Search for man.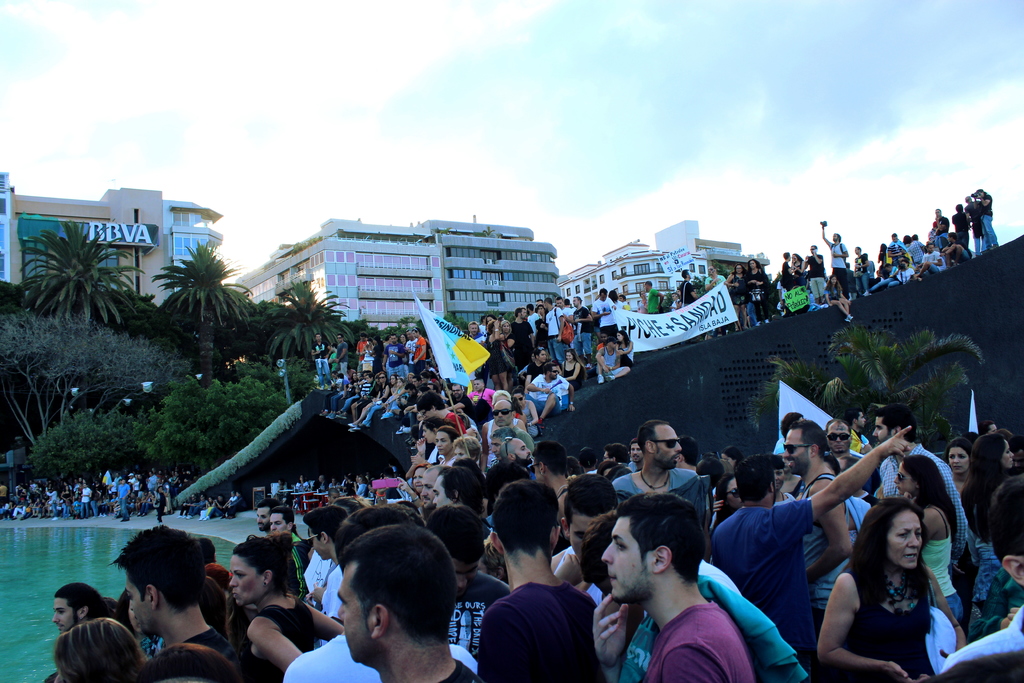
Found at [486,399,543,469].
